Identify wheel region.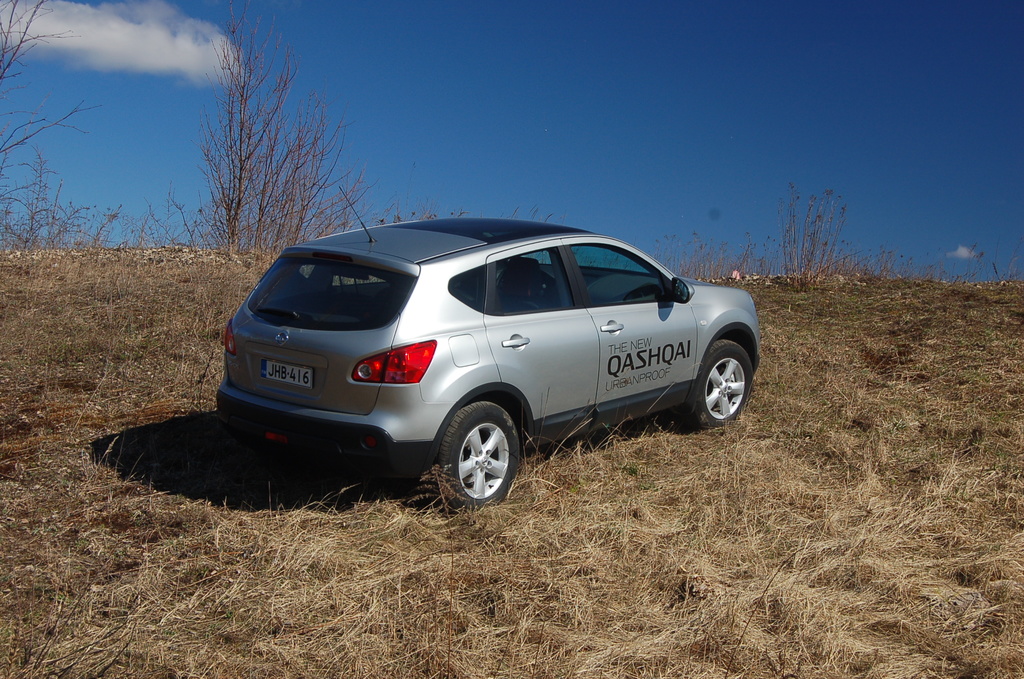
Region: 444 410 529 506.
